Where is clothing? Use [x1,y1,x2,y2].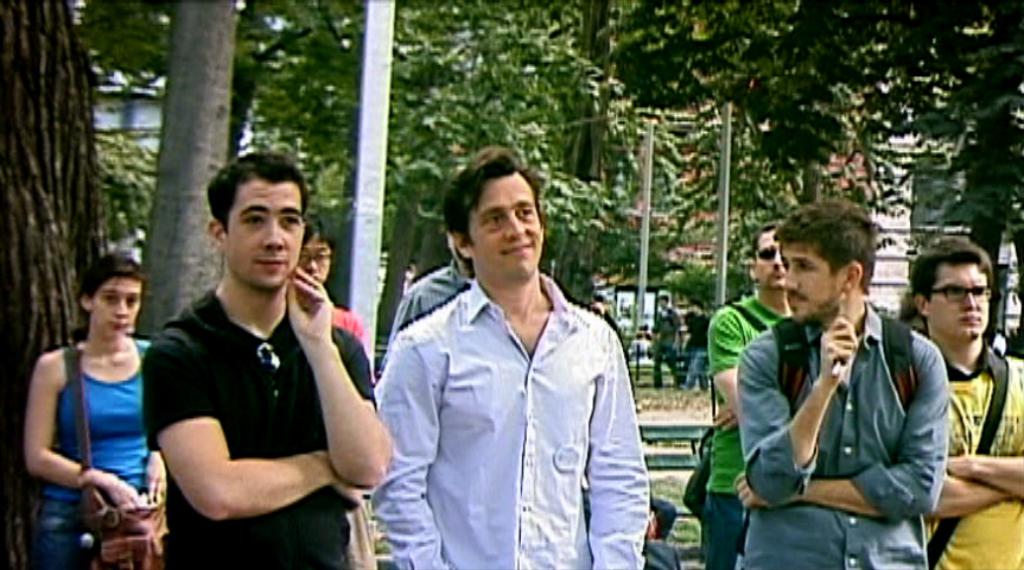
[34,335,160,569].
